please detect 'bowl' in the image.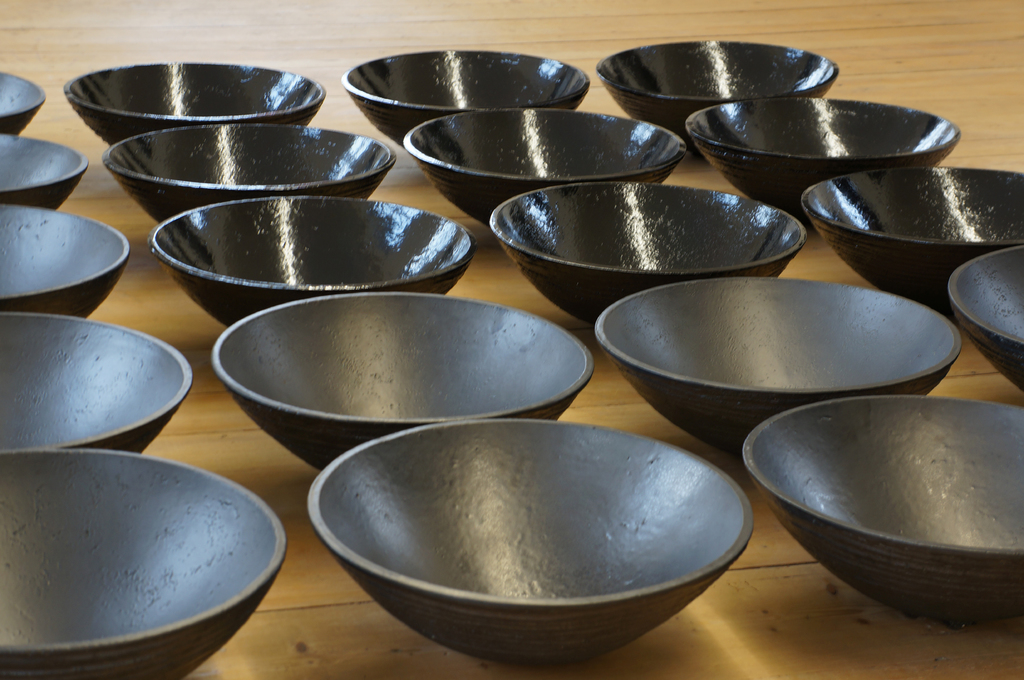
bbox=(492, 181, 806, 327).
